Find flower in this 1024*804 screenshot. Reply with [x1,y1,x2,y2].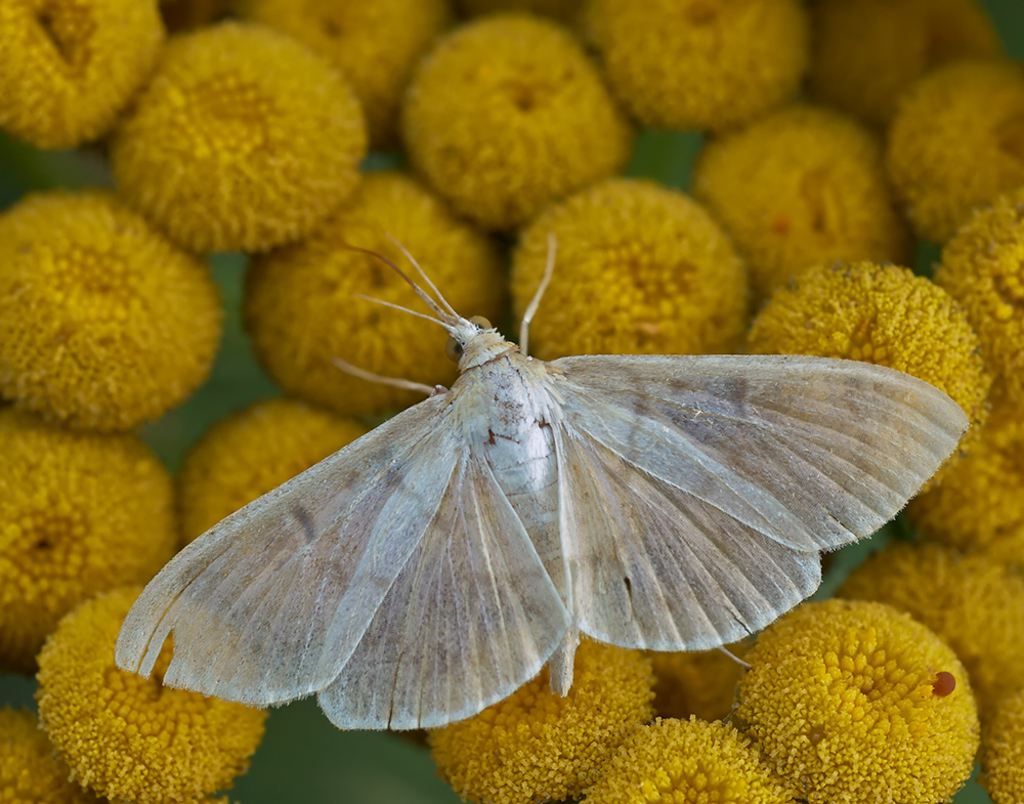
[116,24,364,258].
